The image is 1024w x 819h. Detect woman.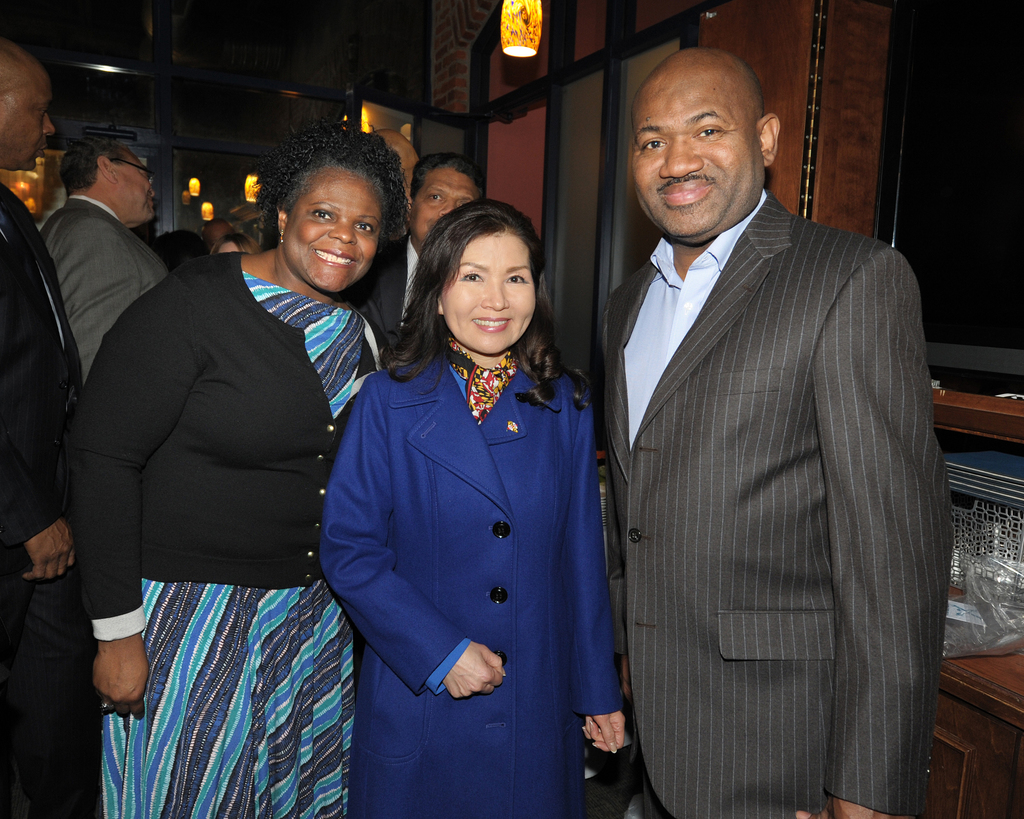
Detection: box=[206, 229, 263, 255].
